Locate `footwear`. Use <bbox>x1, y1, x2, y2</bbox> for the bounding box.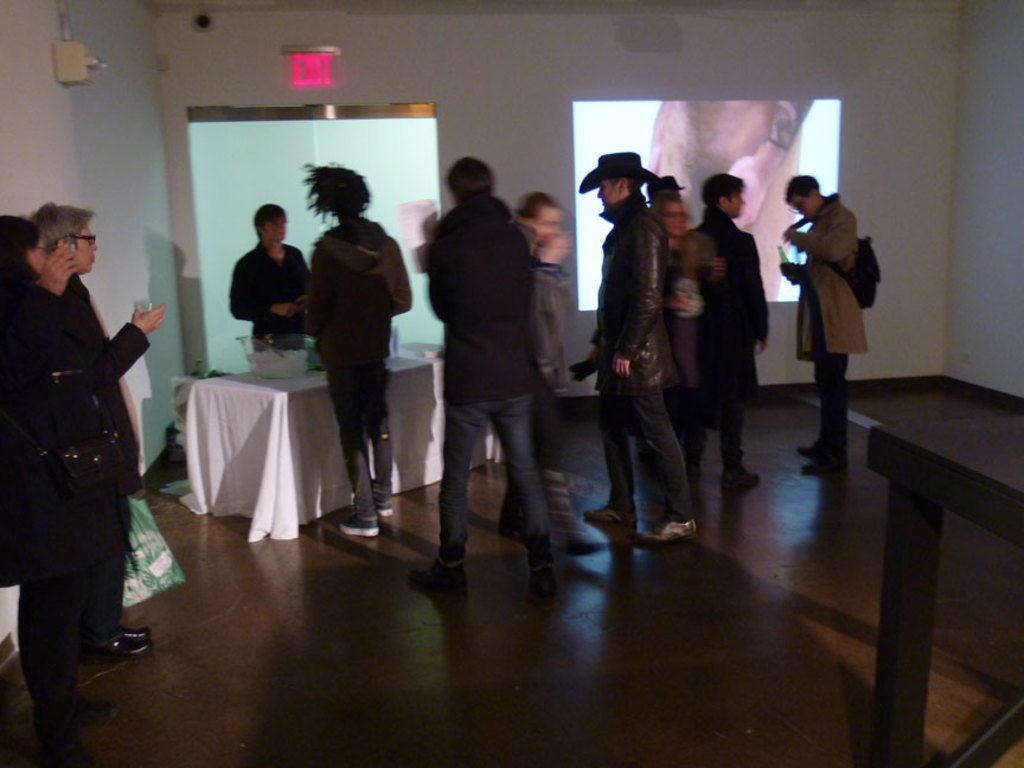
<bbox>359, 488, 388, 519</bbox>.
